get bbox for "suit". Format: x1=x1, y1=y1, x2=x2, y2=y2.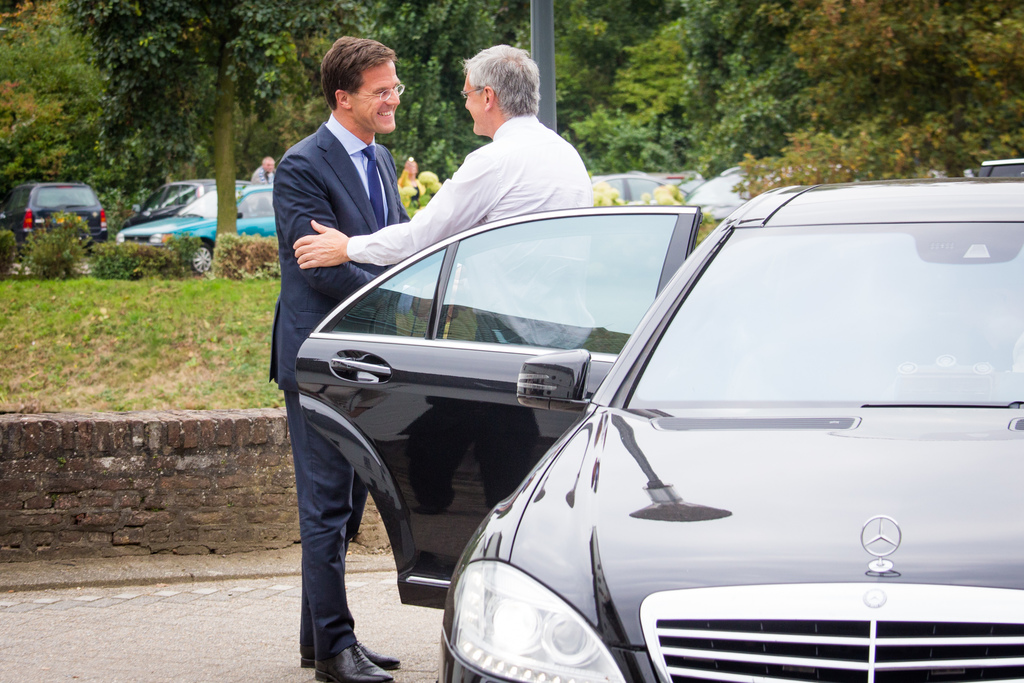
x1=252, y1=167, x2=268, y2=182.
